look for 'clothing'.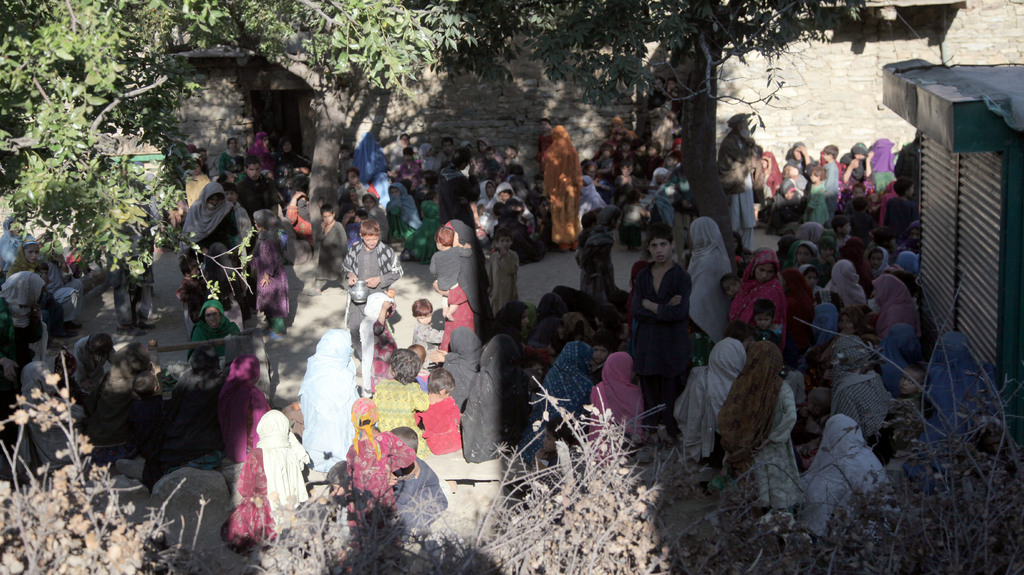
Found: bbox=(410, 392, 467, 458).
